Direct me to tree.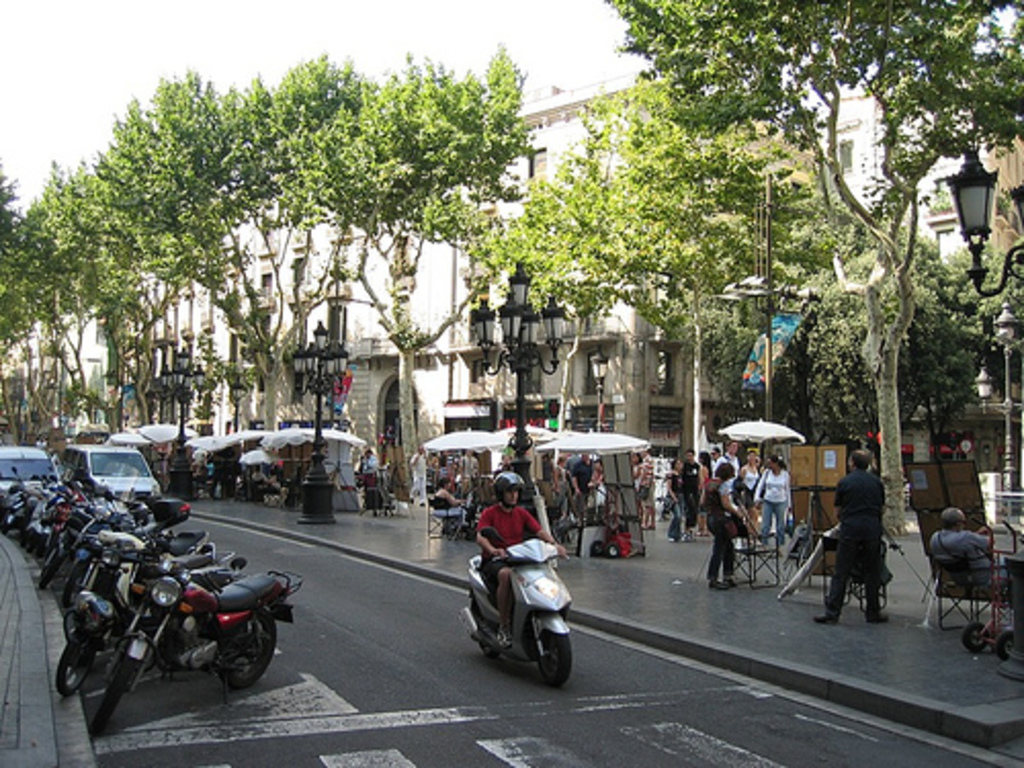
Direction: 184, 49, 414, 426.
